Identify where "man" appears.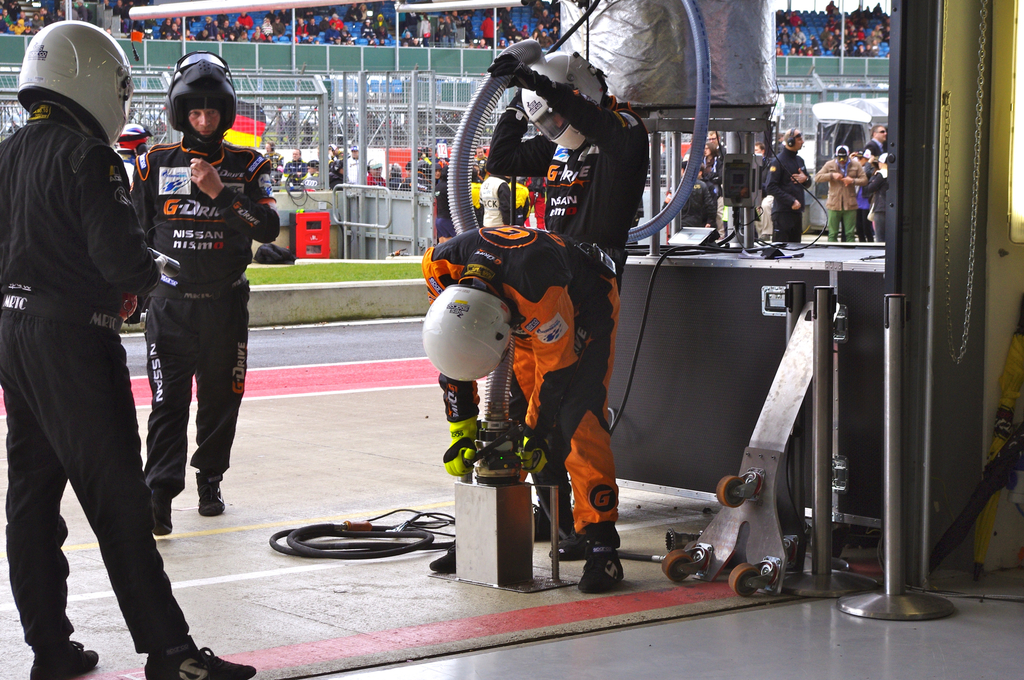
Appears at (317,15,330,32).
